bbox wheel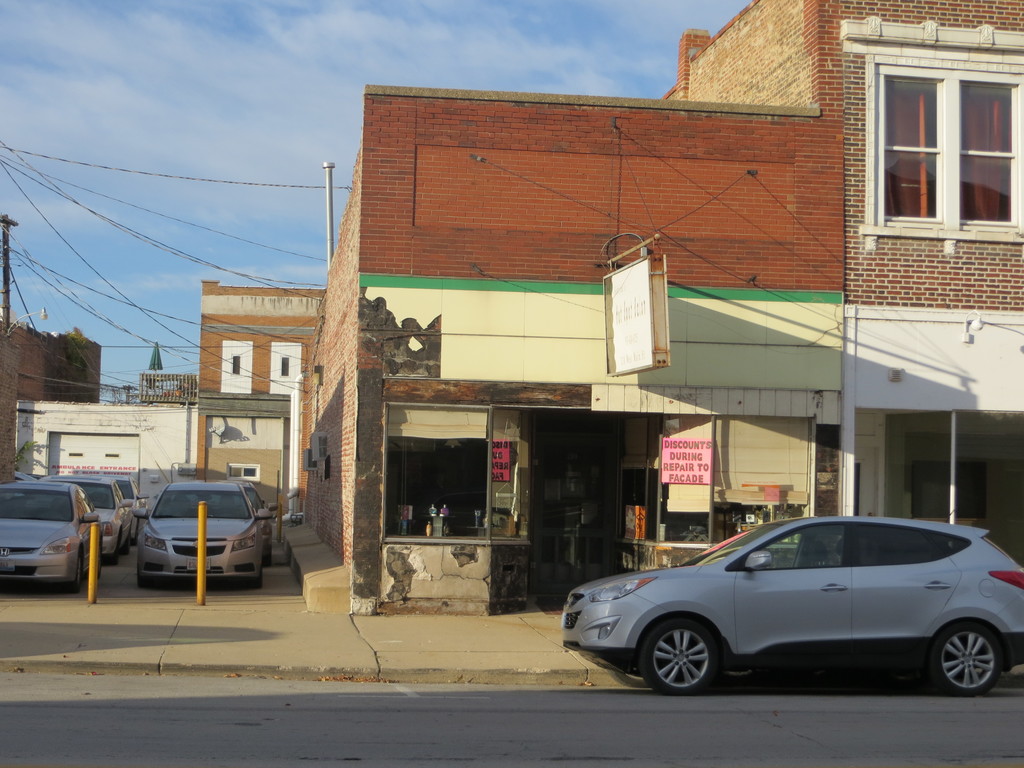
(104,548,116,566)
